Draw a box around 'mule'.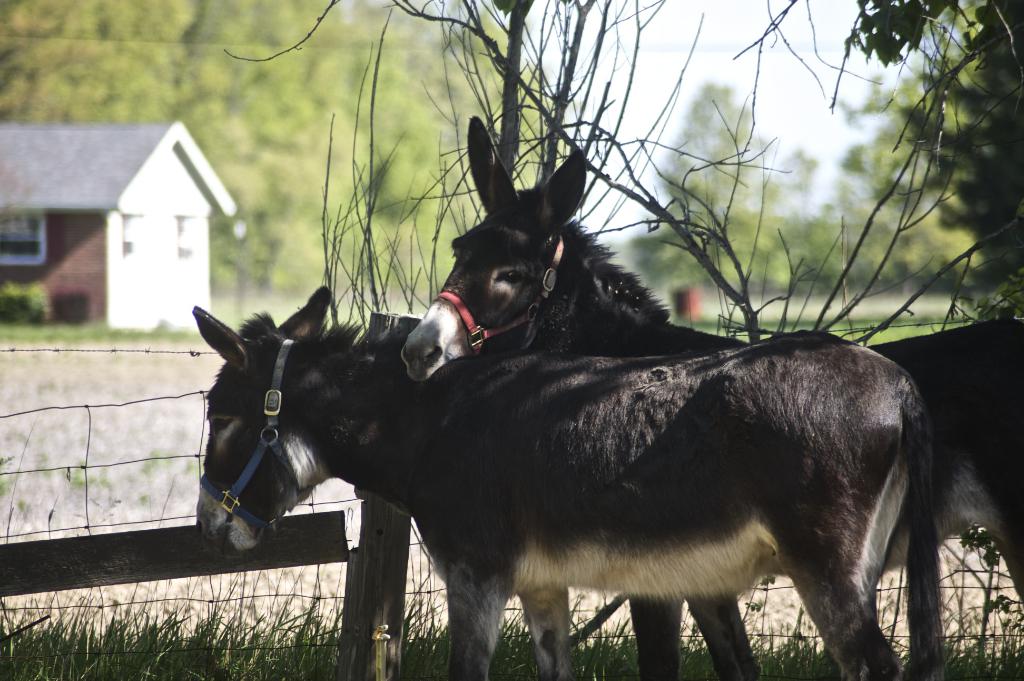
{"left": 400, "top": 116, "right": 1023, "bottom": 680}.
